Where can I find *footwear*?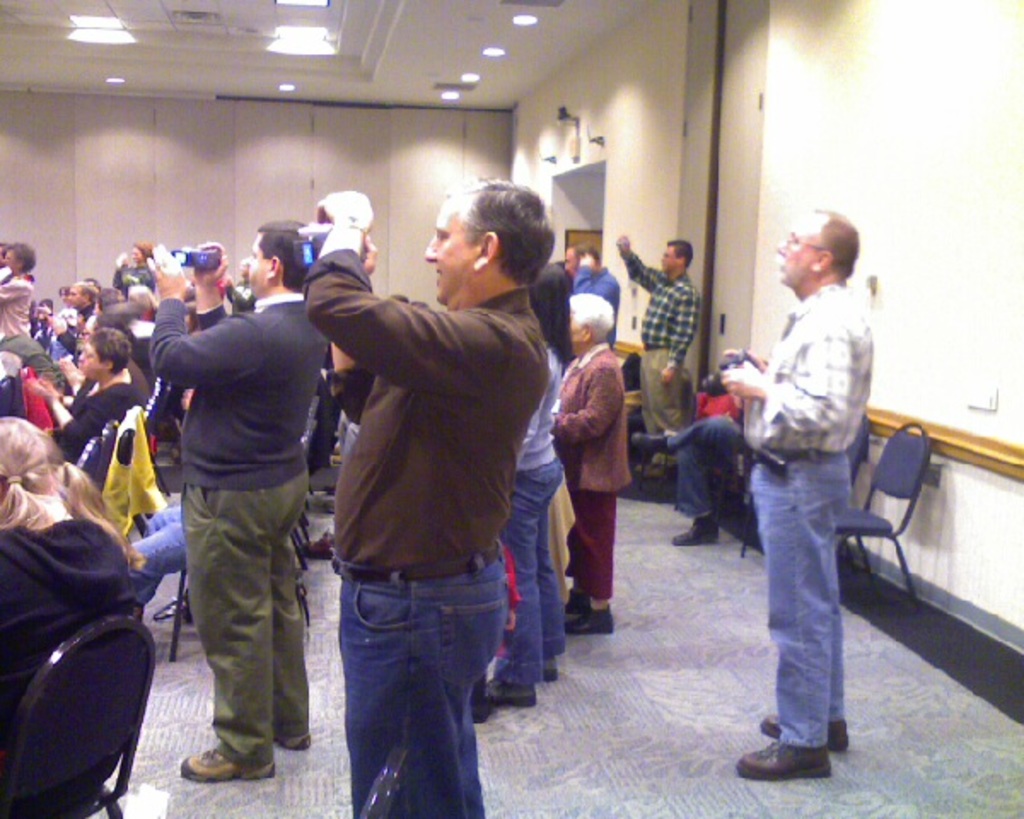
You can find it at (672,512,719,548).
